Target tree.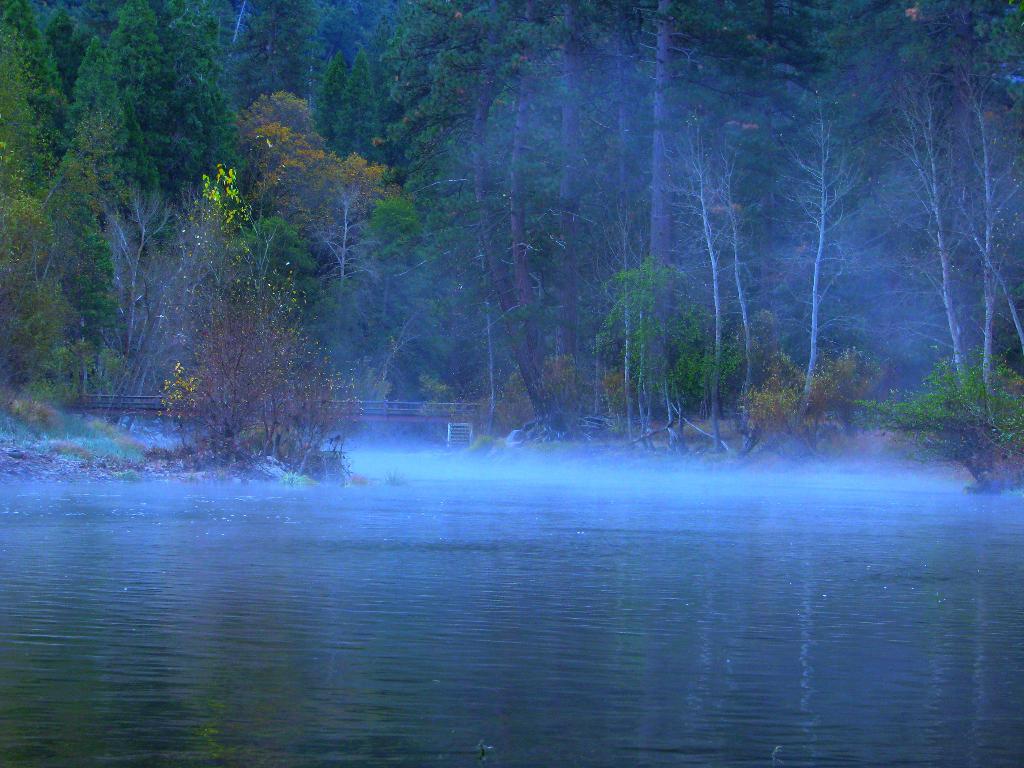
Target region: 0:0:104:445.
